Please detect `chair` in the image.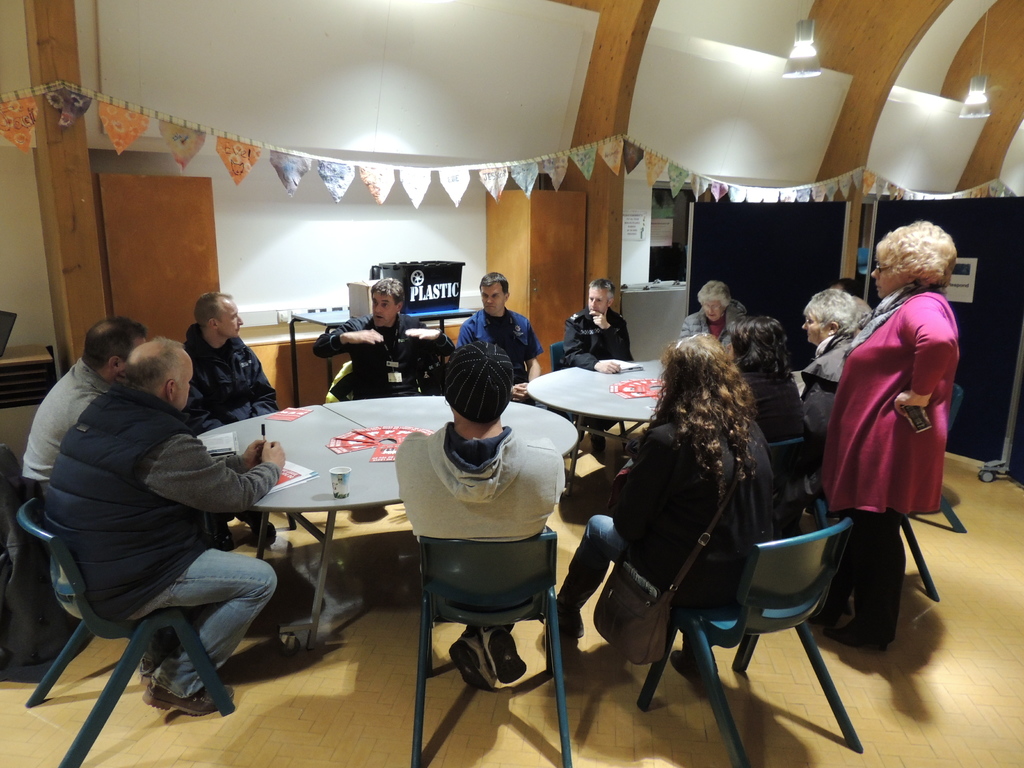
select_region(409, 536, 573, 767).
